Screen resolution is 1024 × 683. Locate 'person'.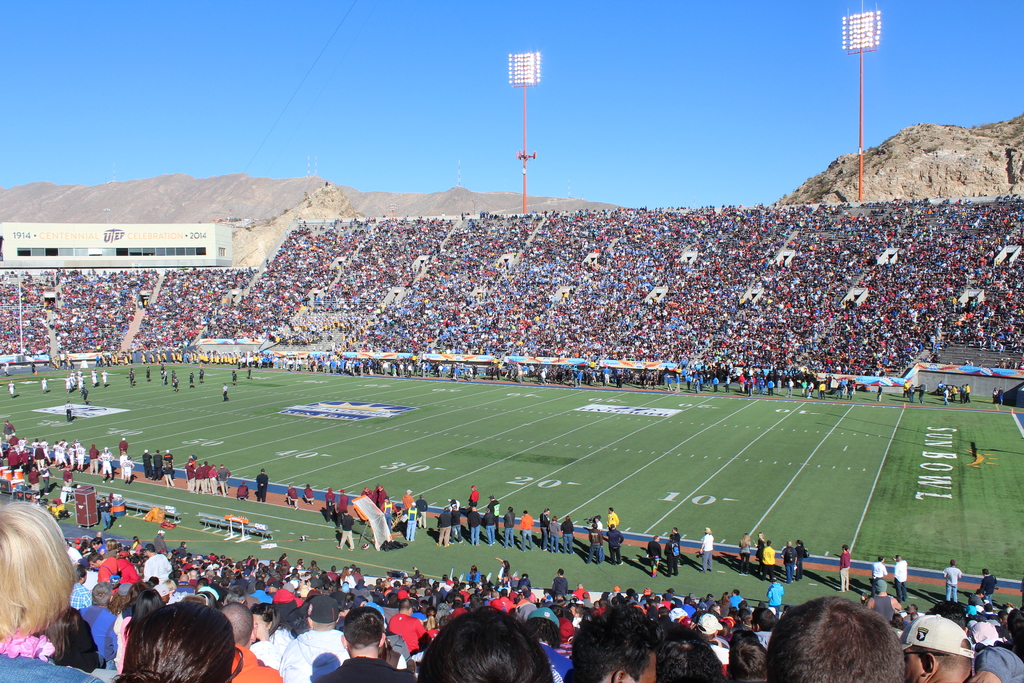
x1=6 y1=379 x2=16 y2=399.
